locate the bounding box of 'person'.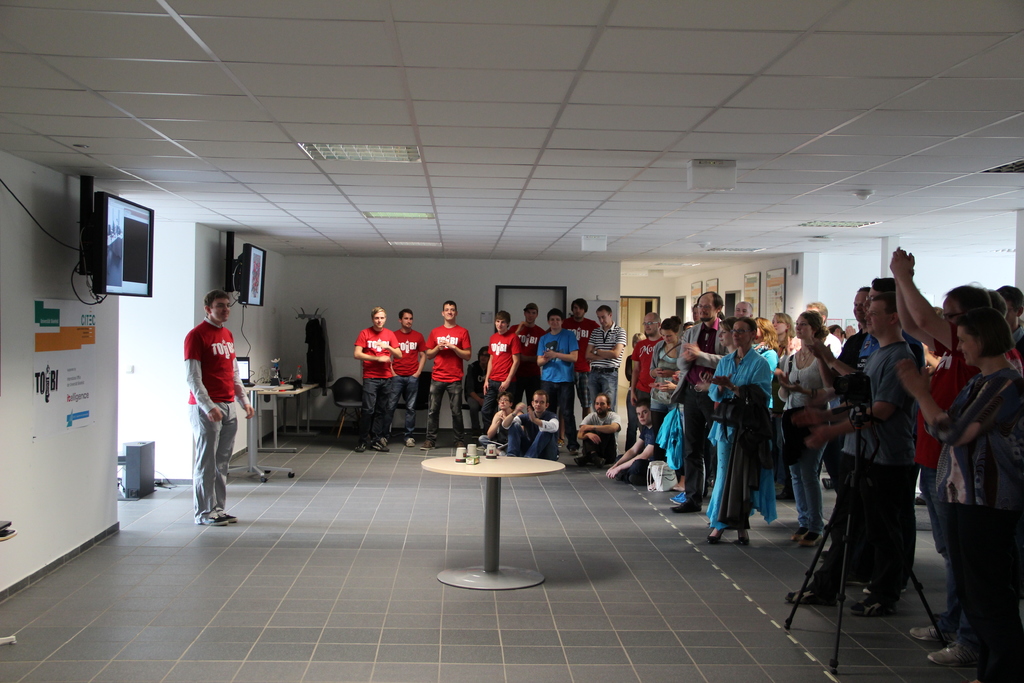
Bounding box: Rect(173, 275, 248, 538).
